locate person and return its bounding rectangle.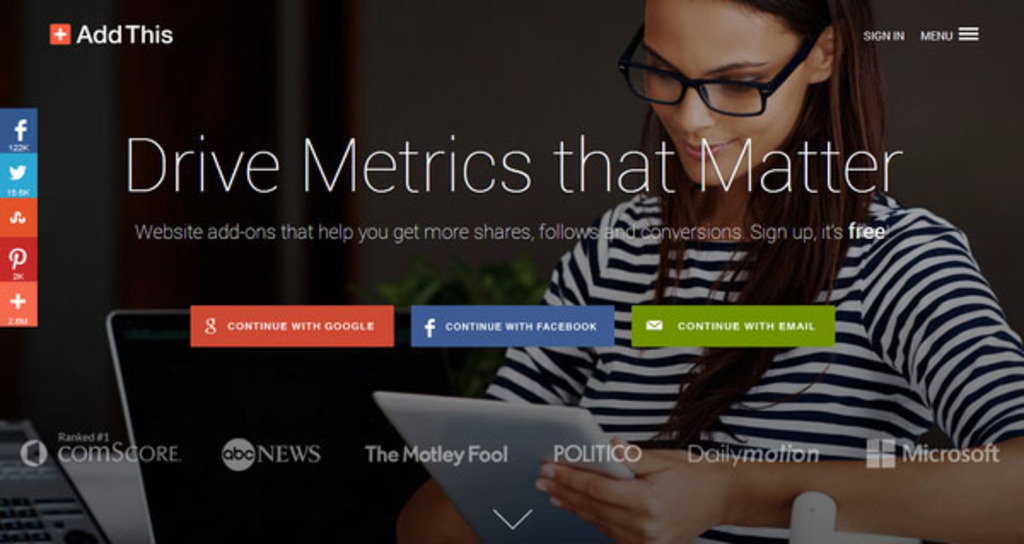
654:0:1012:454.
